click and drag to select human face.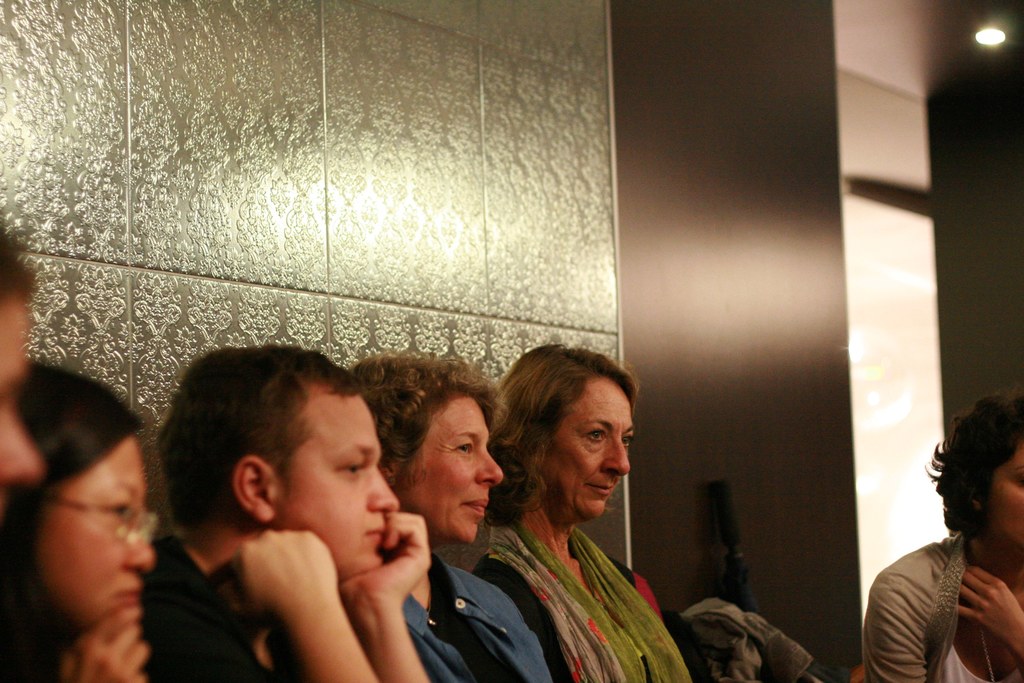
Selection: 400:399:504:542.
